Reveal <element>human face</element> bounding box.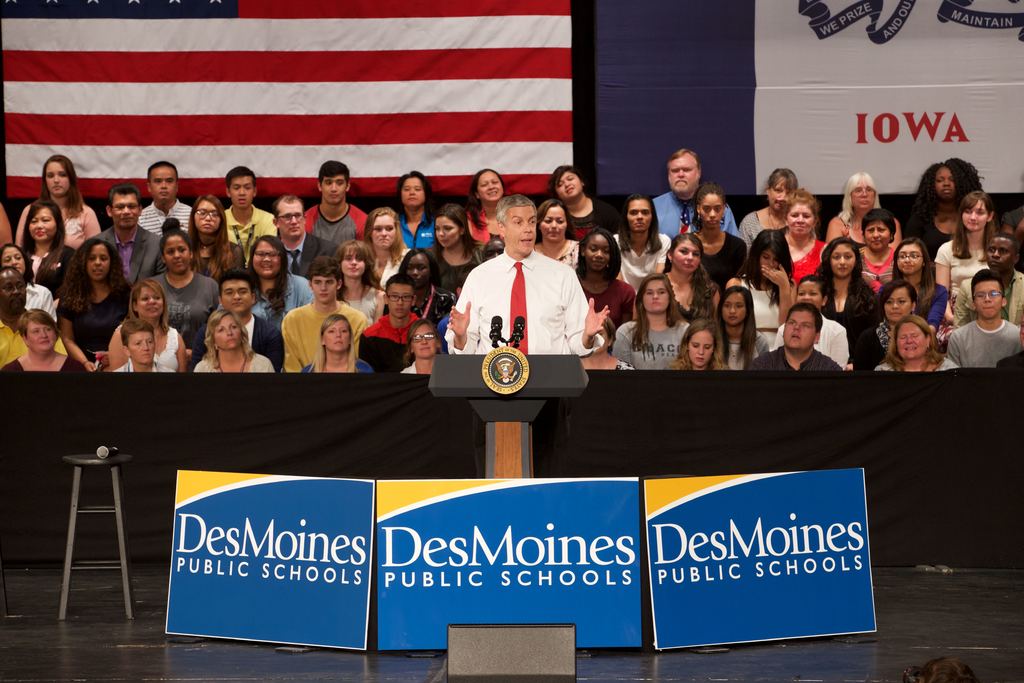
Revealed: (883,279,916,324).
